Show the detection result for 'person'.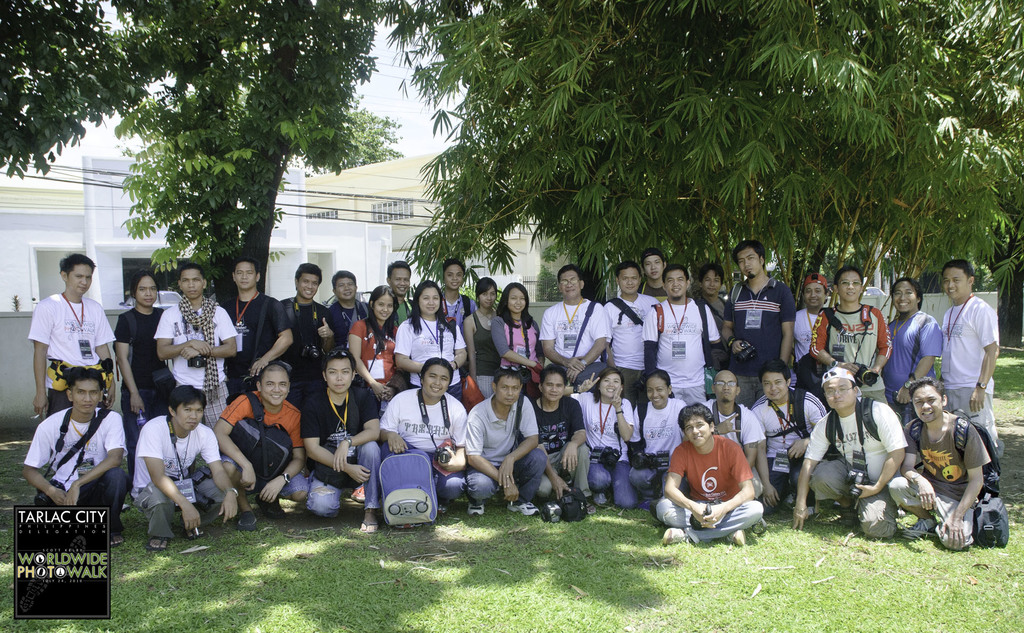
box=[778, 268, 838, 395].
